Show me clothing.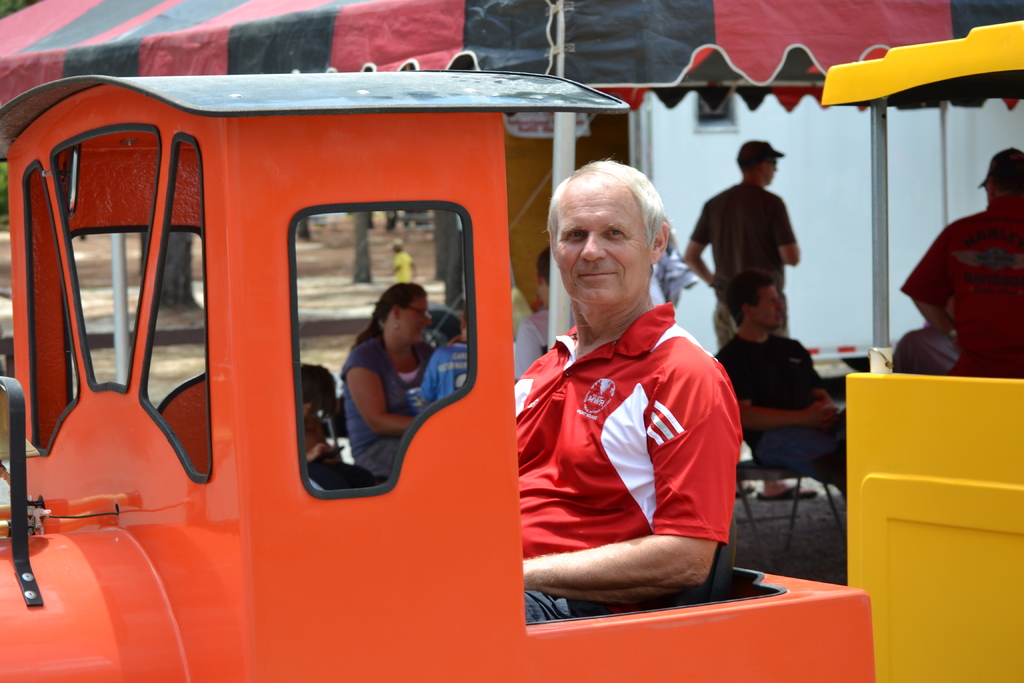
clothing is here: {"x1": 728, "y1": 333, "x2": 817, "y2": 438}.
